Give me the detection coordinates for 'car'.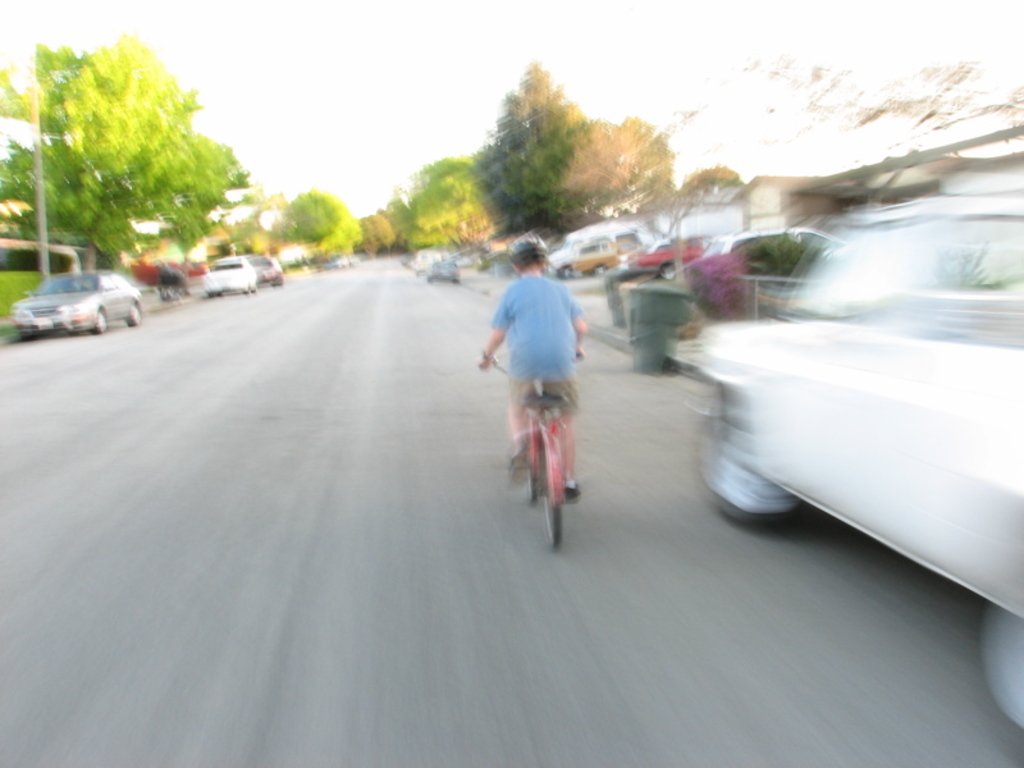
553,239,618,274.
